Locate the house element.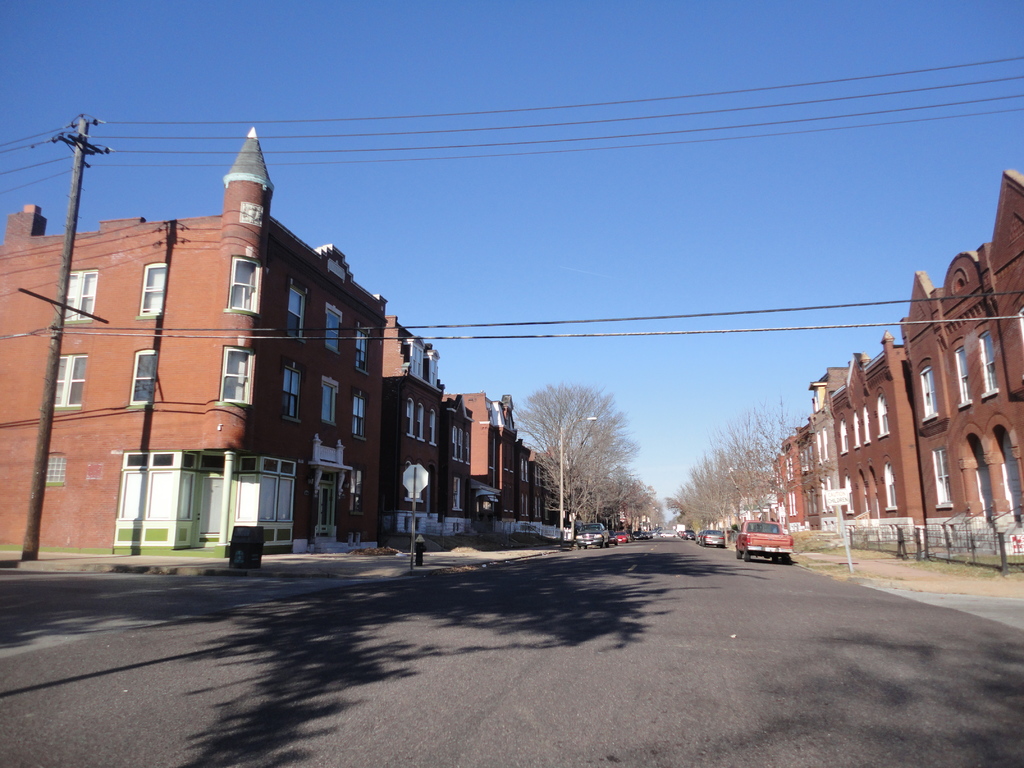
Element bbox: left=443, top=396, right=471, bottom=535.
